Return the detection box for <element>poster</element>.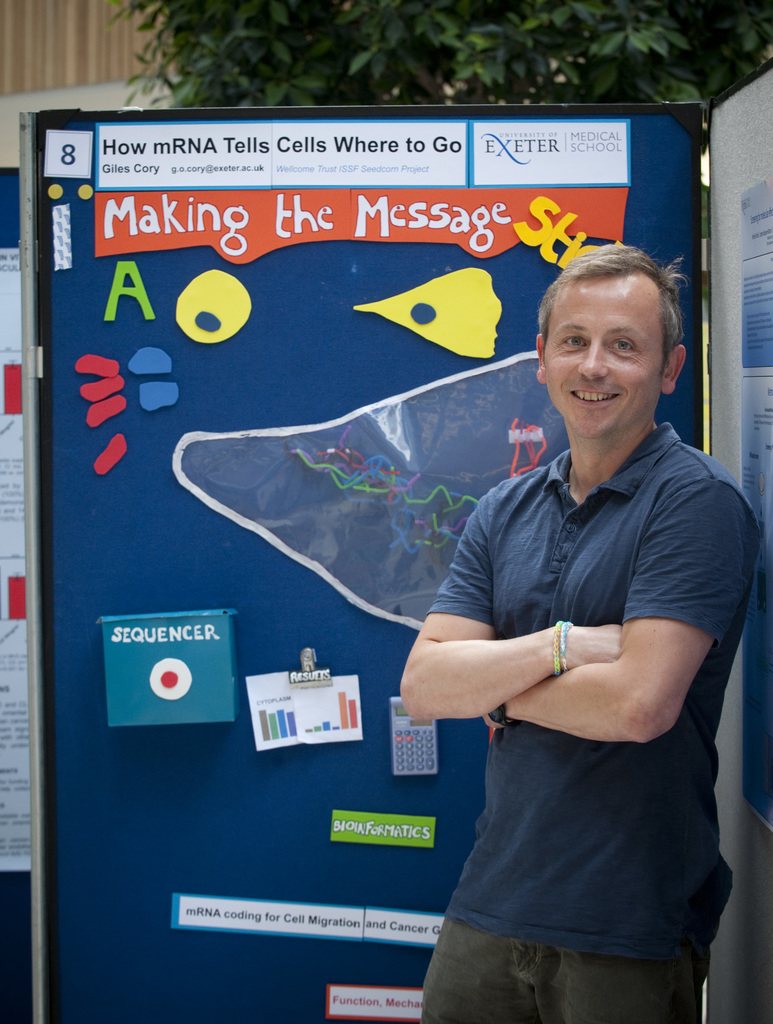
select_region(0, 168, 33, 882).
